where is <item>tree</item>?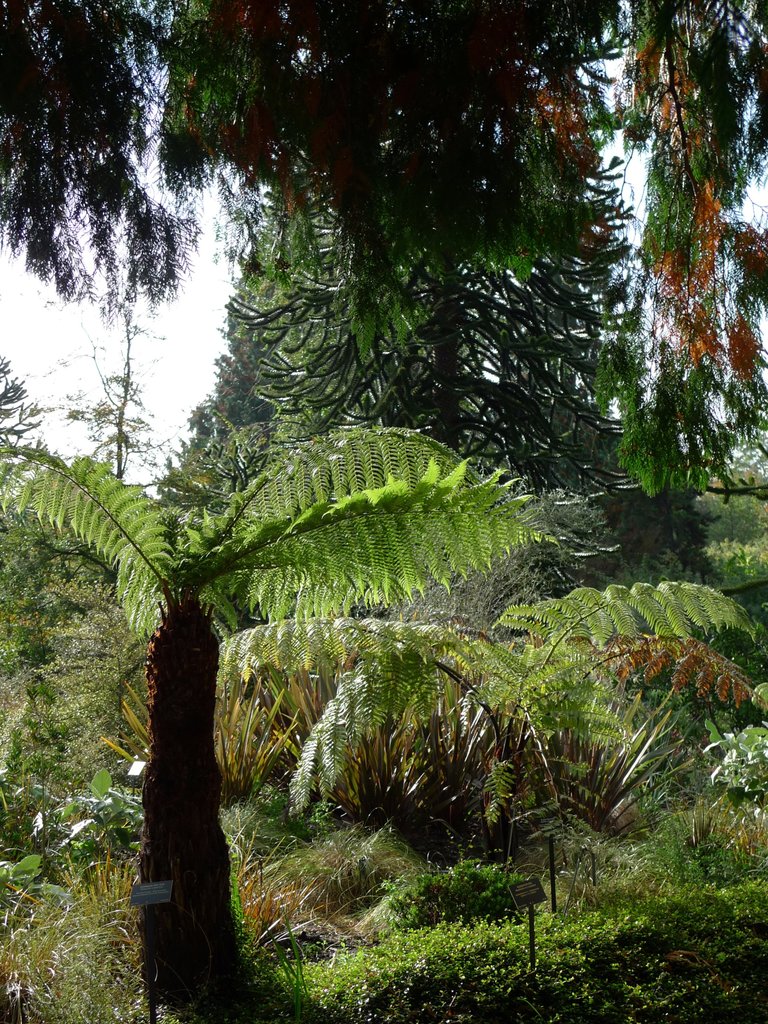
pyautogui.locateOnScreen(16, 428, 563, 1006).
